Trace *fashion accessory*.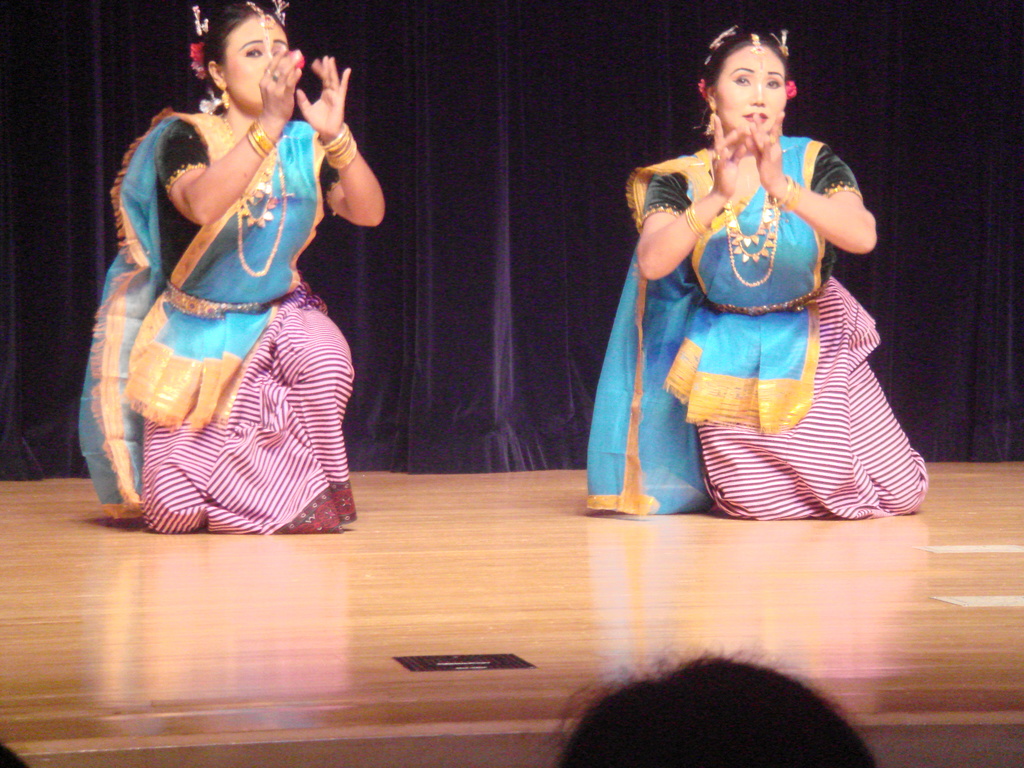
Traced to [246,0,273,29].
